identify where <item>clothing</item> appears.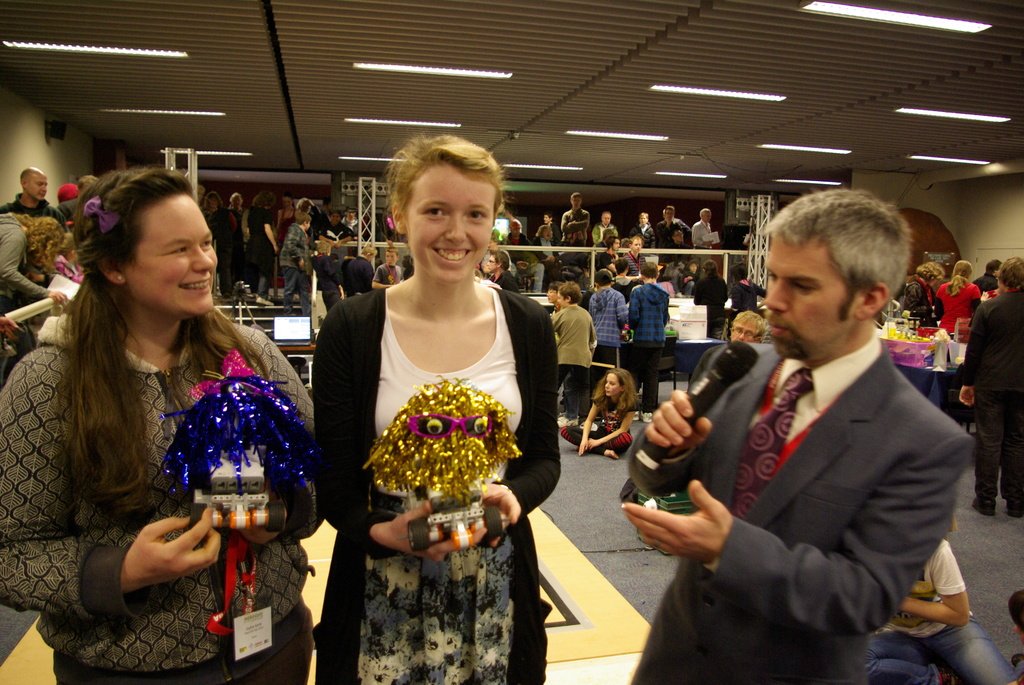
Appears at x1=369, y1=264, x2=404, y2=287.
